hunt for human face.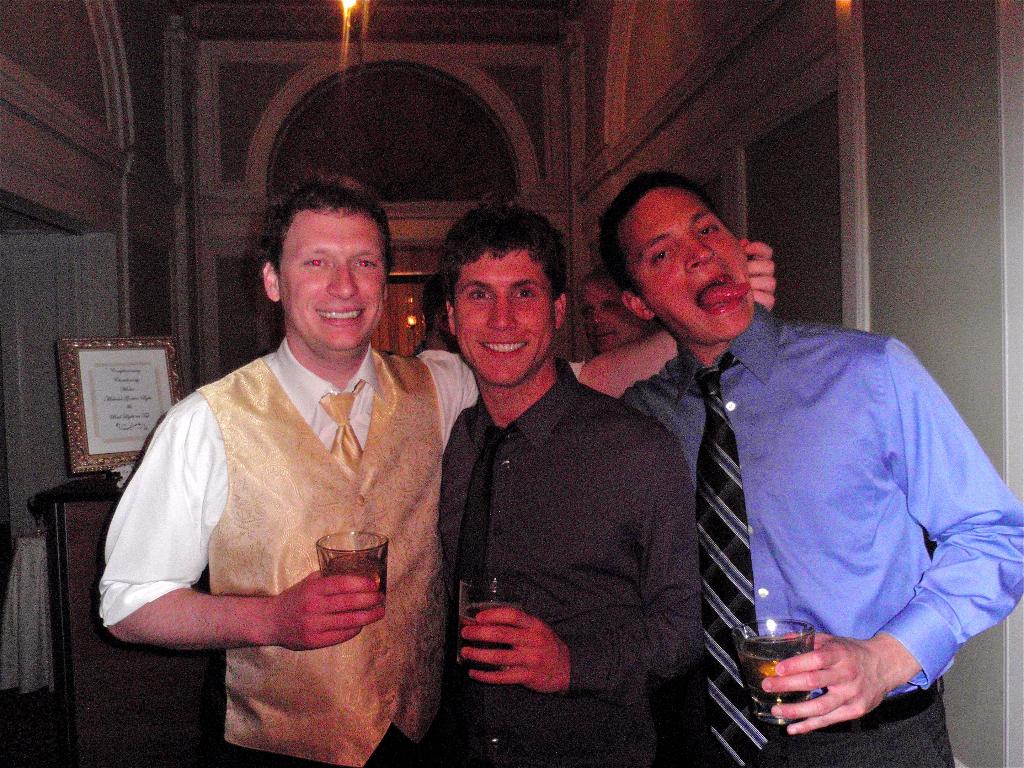
Hunted down at [left=446, top=248, right=557, bottom=390].
